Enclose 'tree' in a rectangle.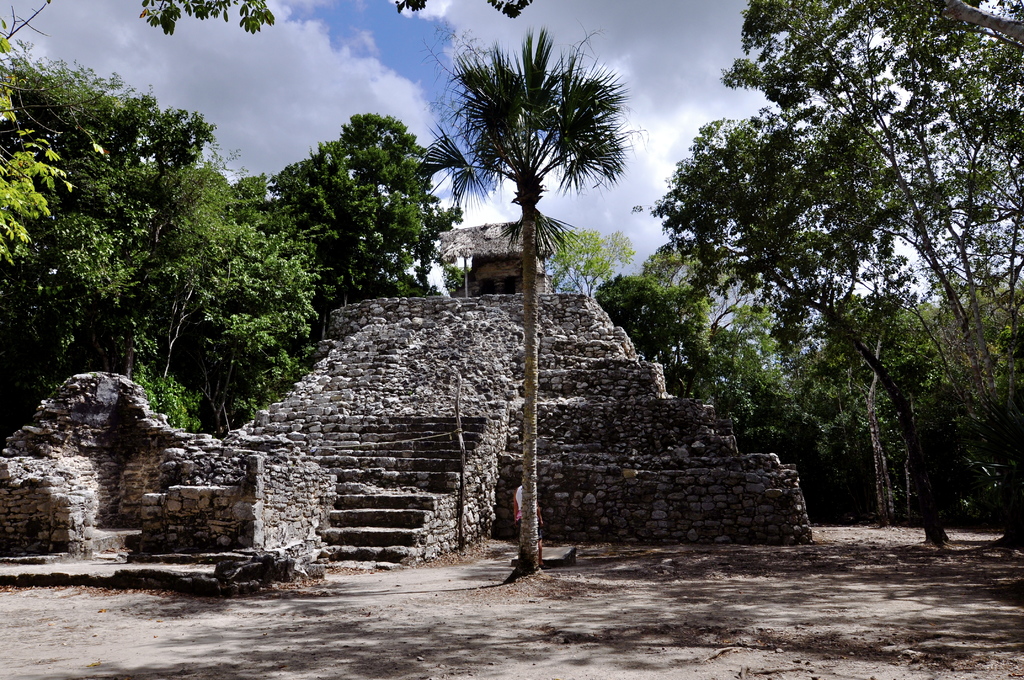
bbox=[44, 154, 328, 432].
